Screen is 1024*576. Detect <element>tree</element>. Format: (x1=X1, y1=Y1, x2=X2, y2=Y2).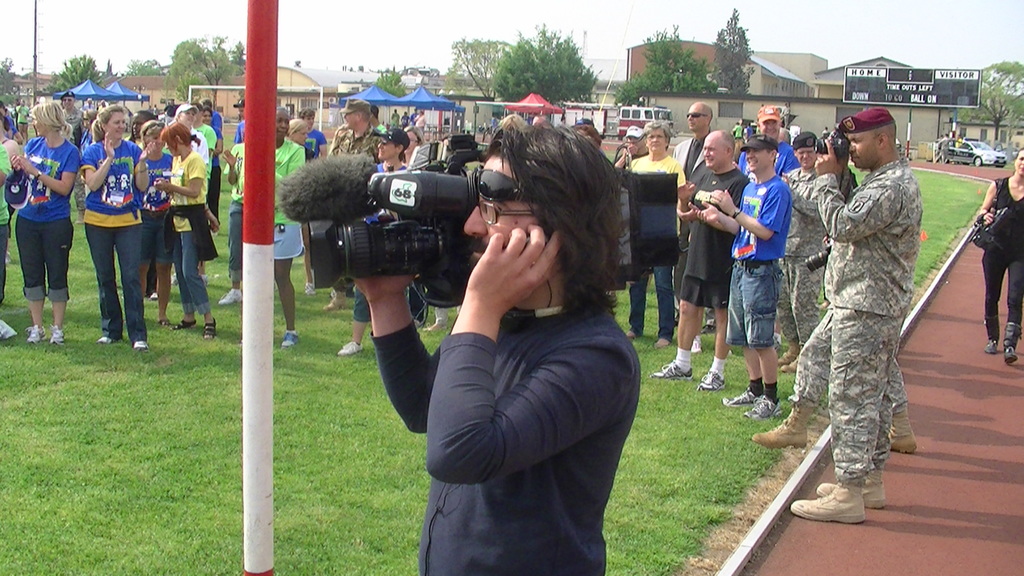
(x1=449, y1=36, x2=512, y2=99).
